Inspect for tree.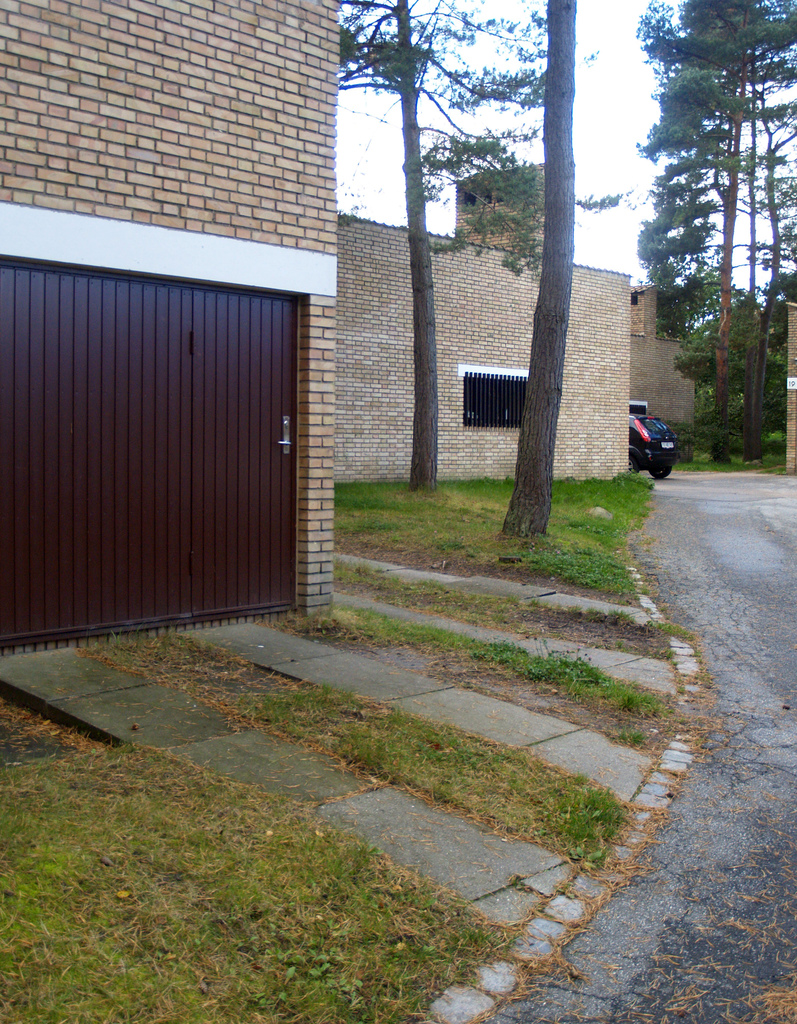
Inspection: {"x1": 480, "y1": 0, "x2": 632, "y2": 538}.
